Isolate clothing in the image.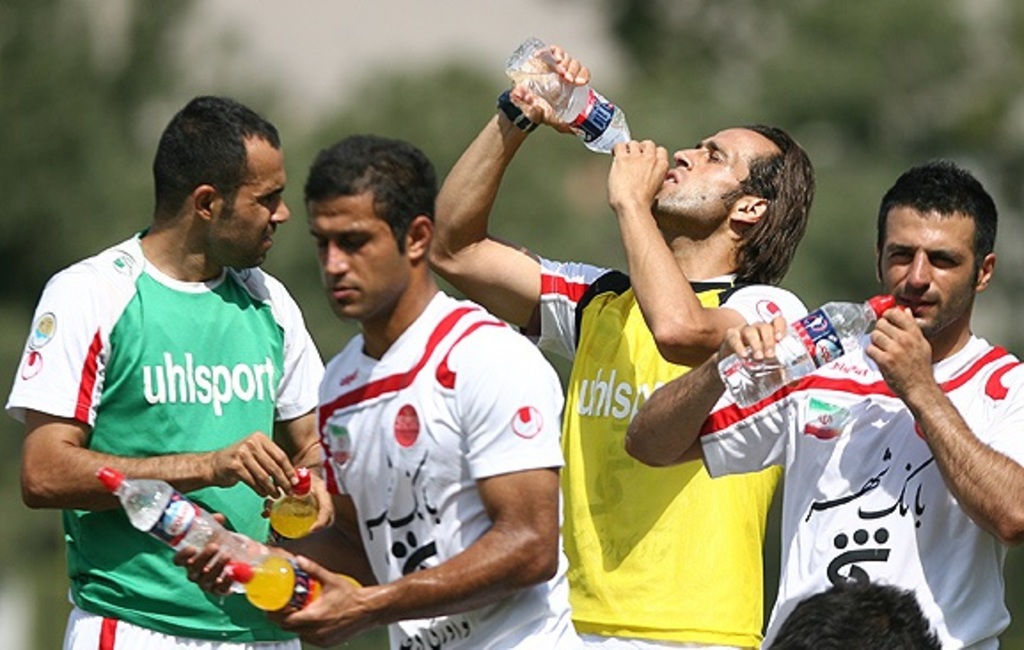
Isolated region: crop(527, 233, 806, 648).
